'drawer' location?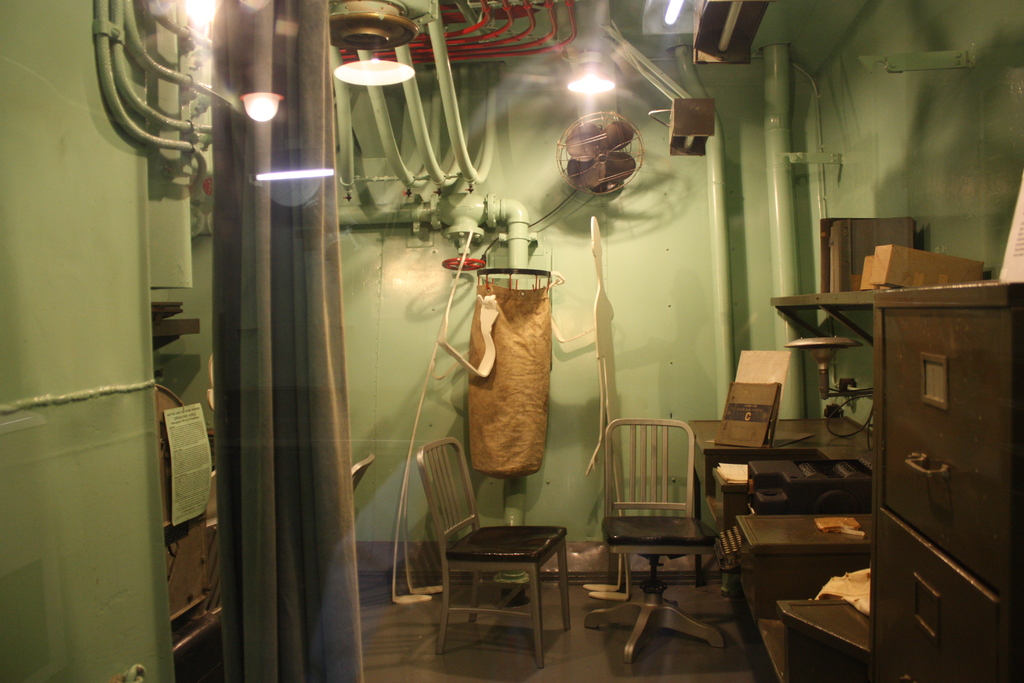
<region>872, 506, 1002, 680</region>
